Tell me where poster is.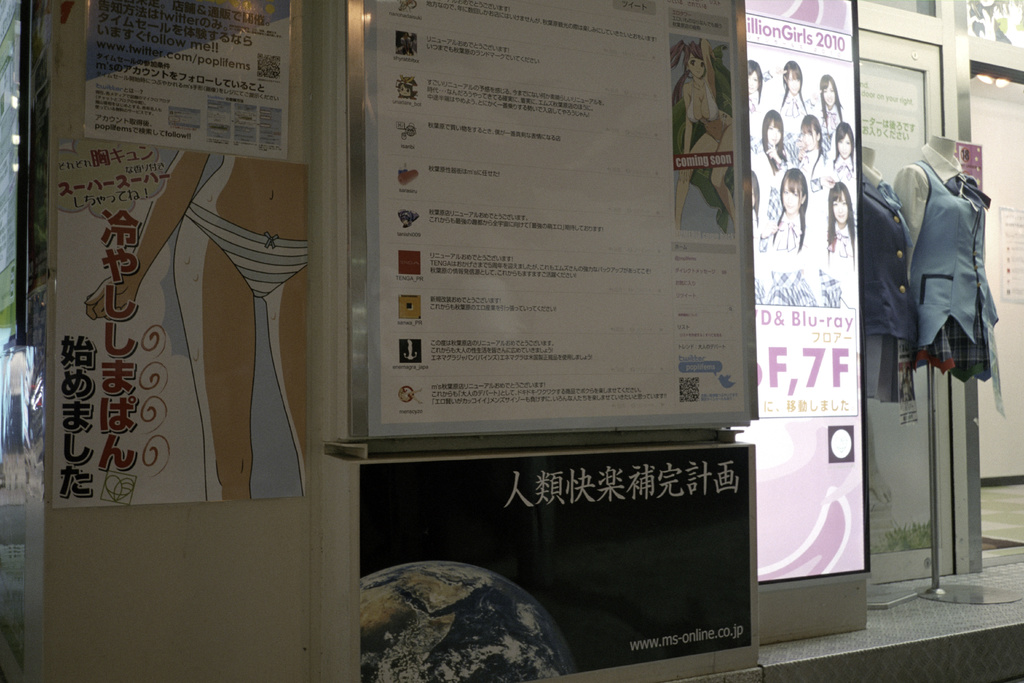
poster is at detection(357, 448, 757, 682).
